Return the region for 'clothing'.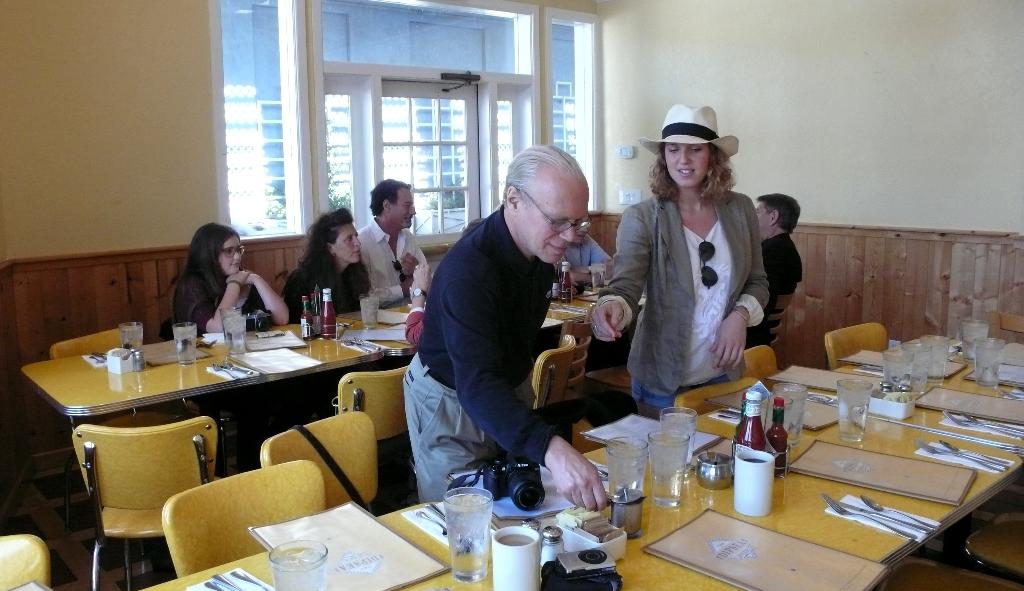
(x1=283, y1=259, x2=387, y2=313).
